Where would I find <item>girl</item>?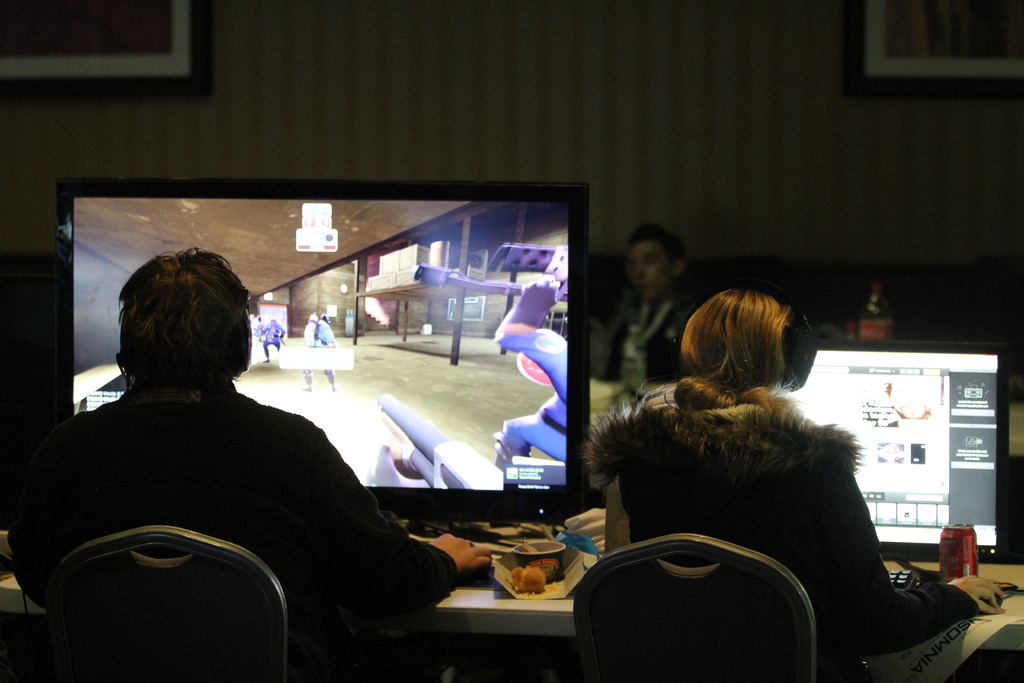
At [584,284,1007,682].
